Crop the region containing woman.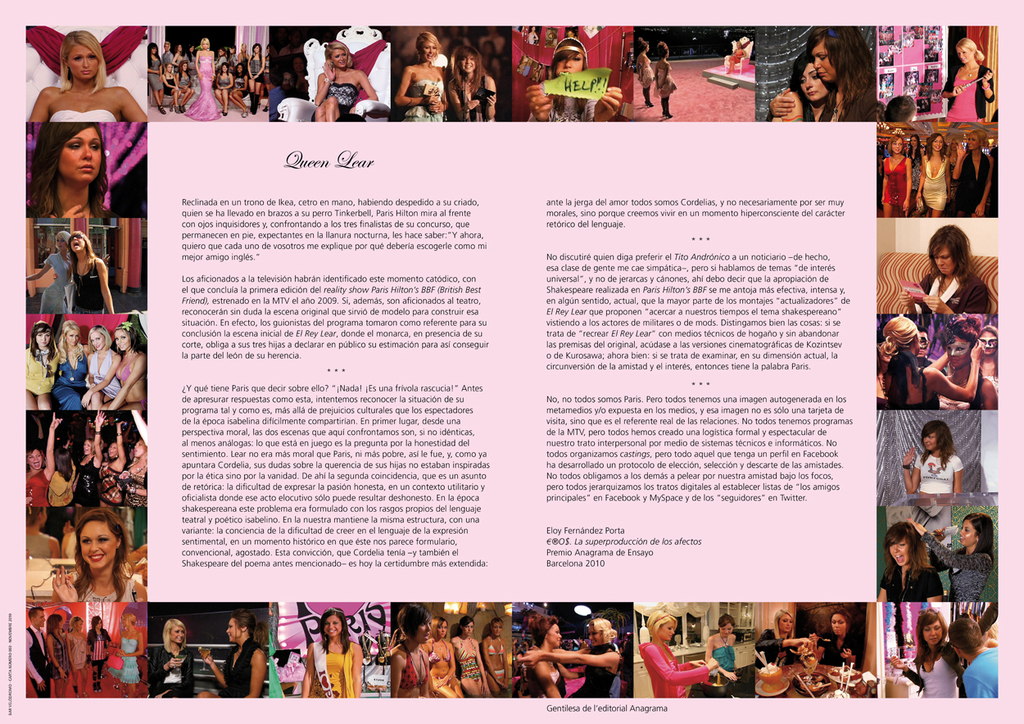
Crop region: [387,600,429,699].
